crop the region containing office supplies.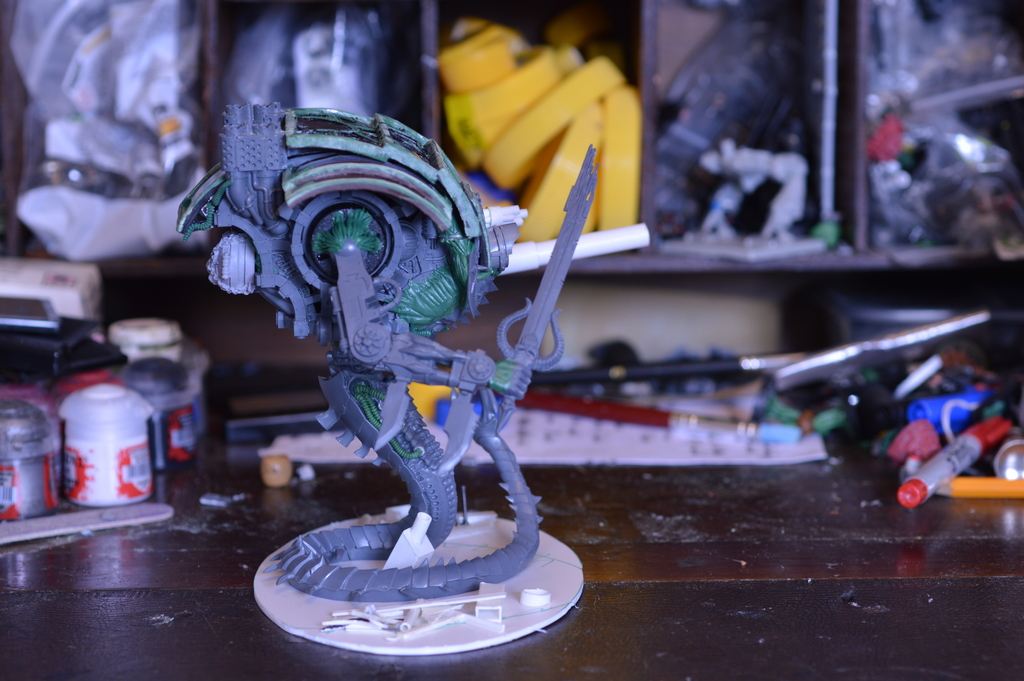
Crop region: (left=940, top=481, right=1023, bottom=500).
